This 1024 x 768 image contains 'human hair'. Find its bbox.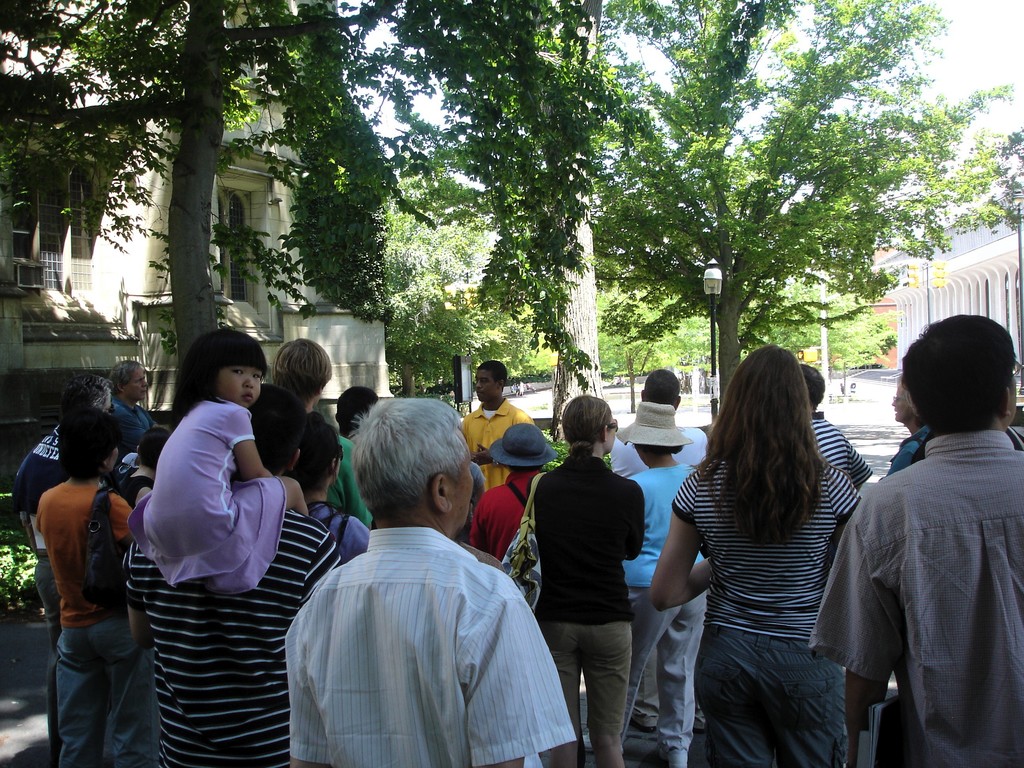
locate(637, 443, 681, 455).
